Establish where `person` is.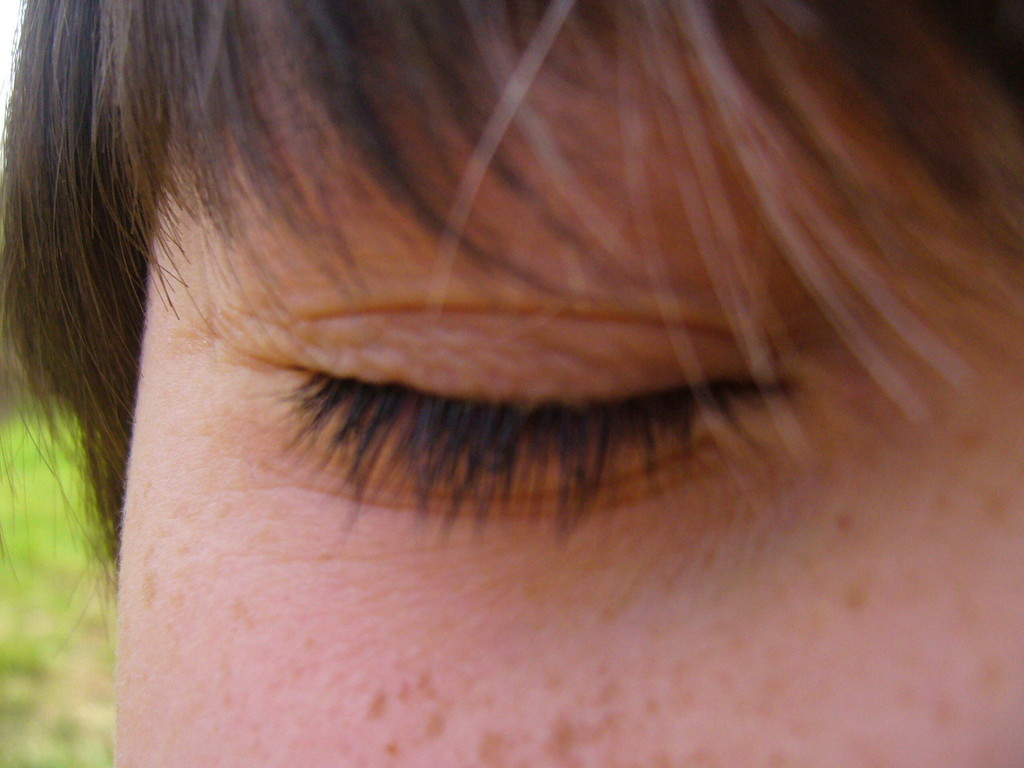
Established at left=0, top=0, right=1023, bottom=767.
